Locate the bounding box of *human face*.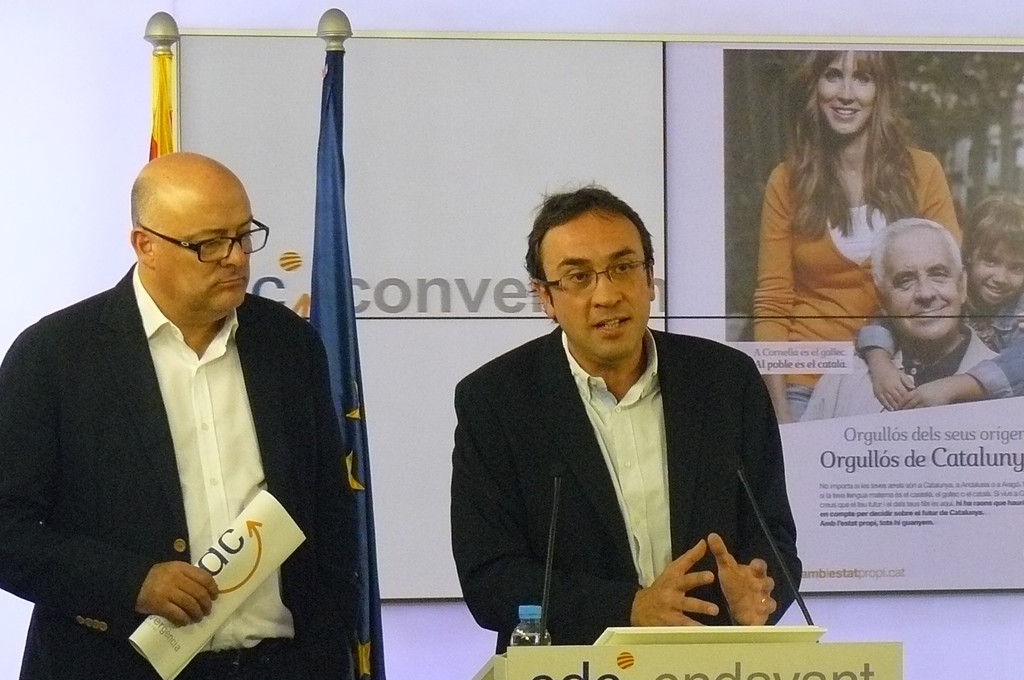
Bounding box: [left=969, top=238, right=1023, bottom=304].
